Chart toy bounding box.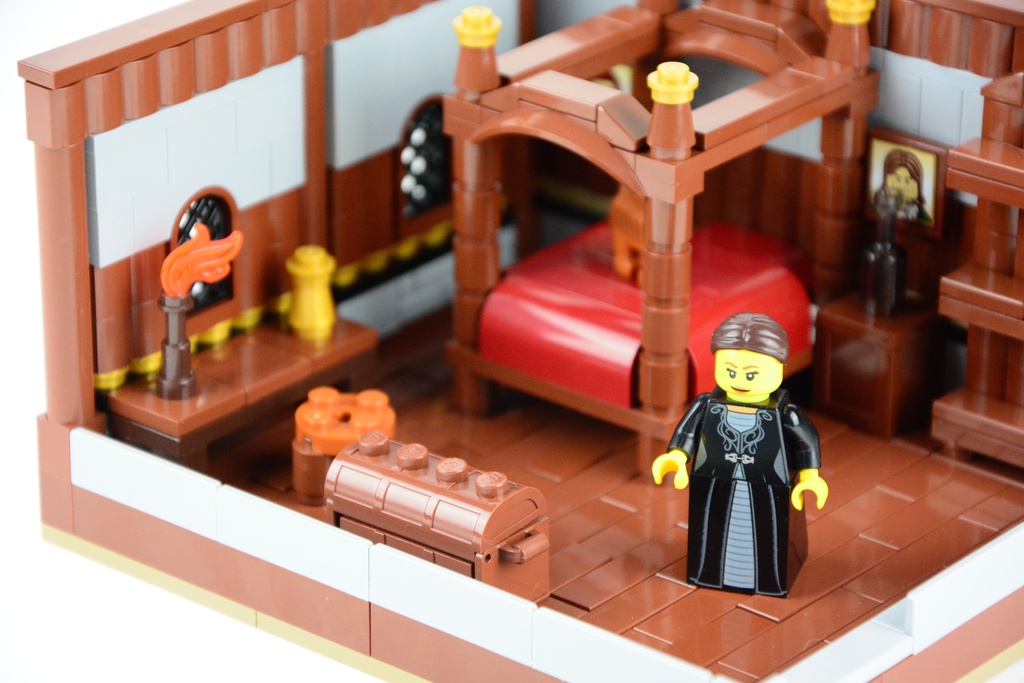
Charted: [292, 389, 555, 602].
